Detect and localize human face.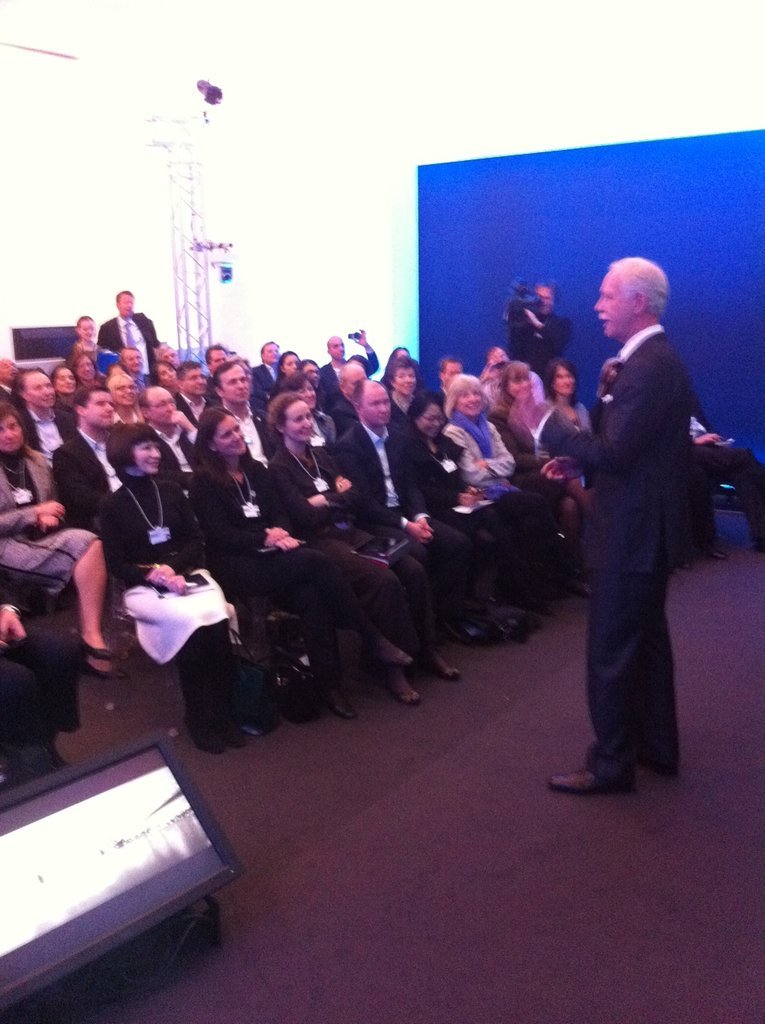
Localized at x1=180, y1=364, x2=209, y2=396.
